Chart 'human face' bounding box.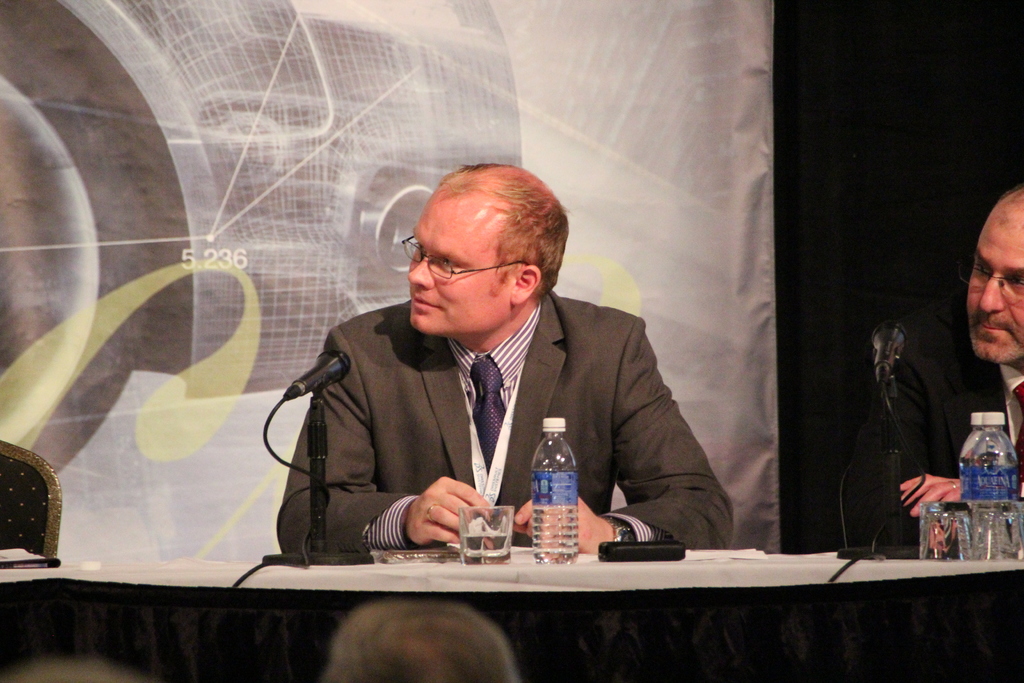
Charted: 404:203:513:329.
